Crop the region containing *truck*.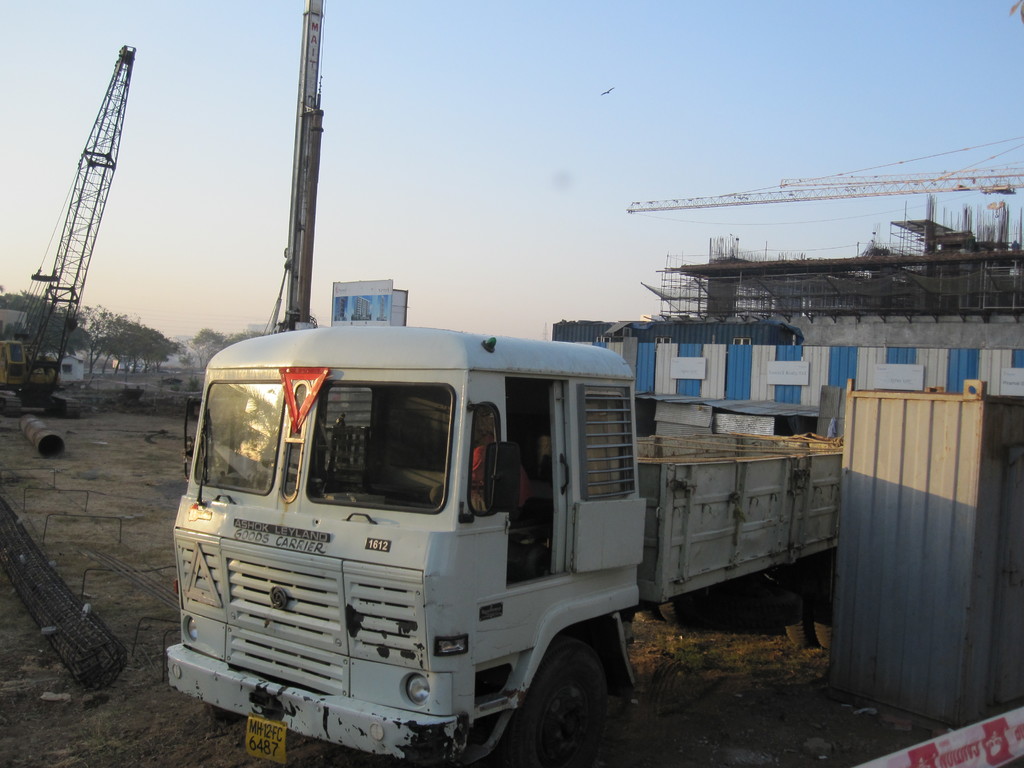
Crop region: bbox=[158, 291, 821, 751].
